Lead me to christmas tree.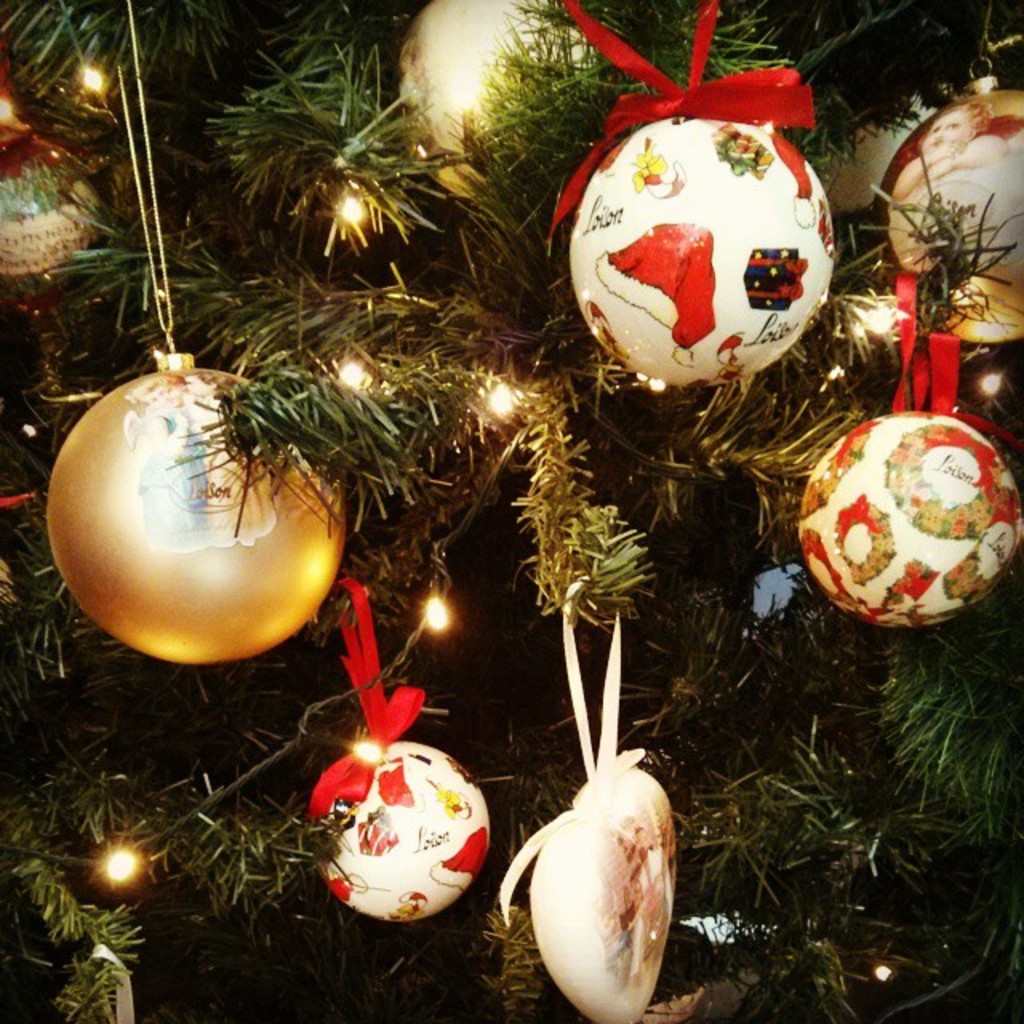
Lead to {"x1": 0, "y1": 0, "x2": 1022, "y2": 1022}.
